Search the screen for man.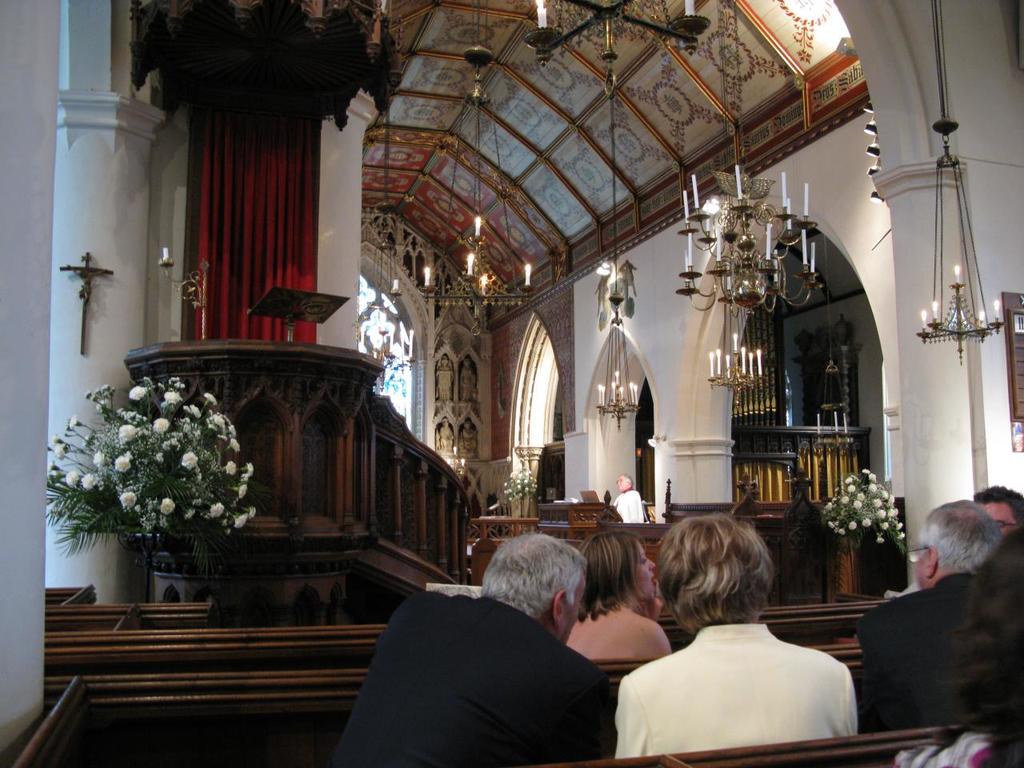
Found at 856, 498, 1005, 734.
